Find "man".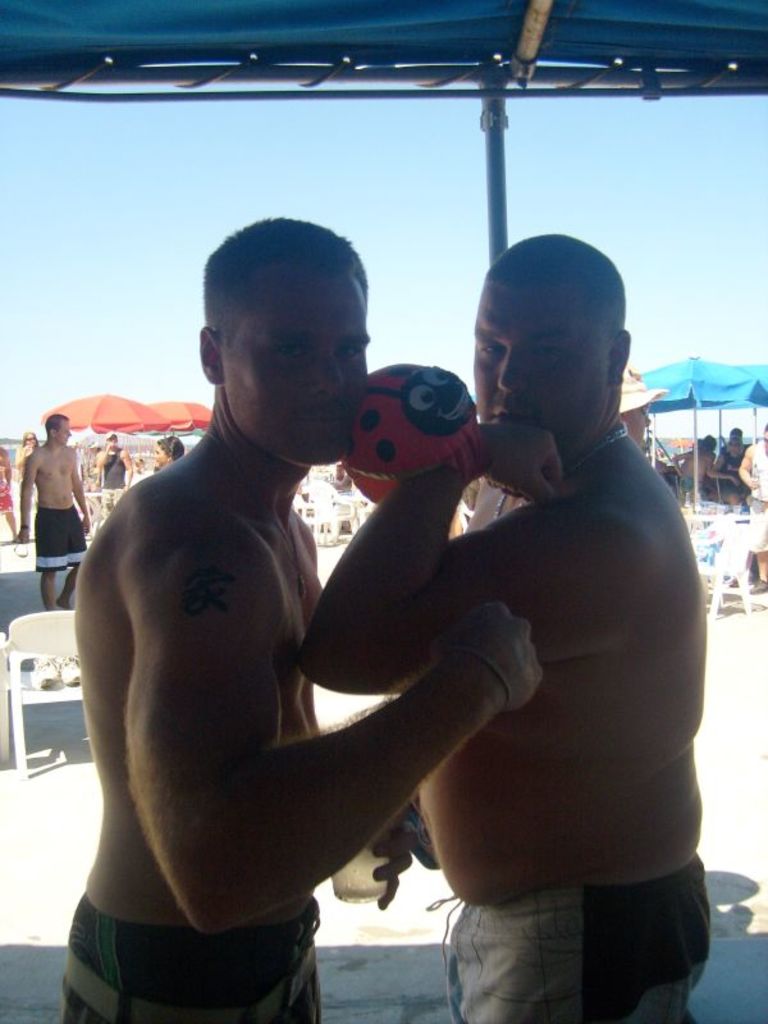
19/410/93/609.
